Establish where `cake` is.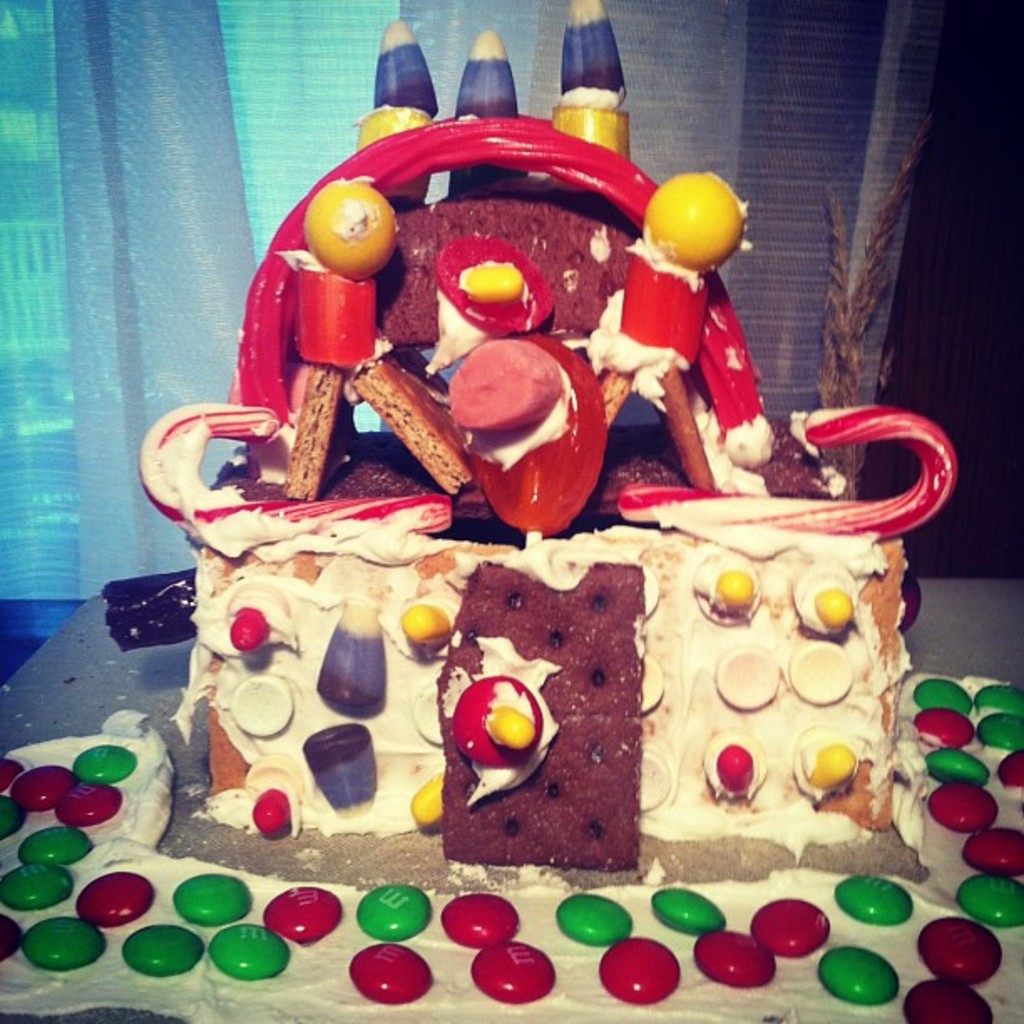
Established at box=[0, 0, 1022, 1022].
